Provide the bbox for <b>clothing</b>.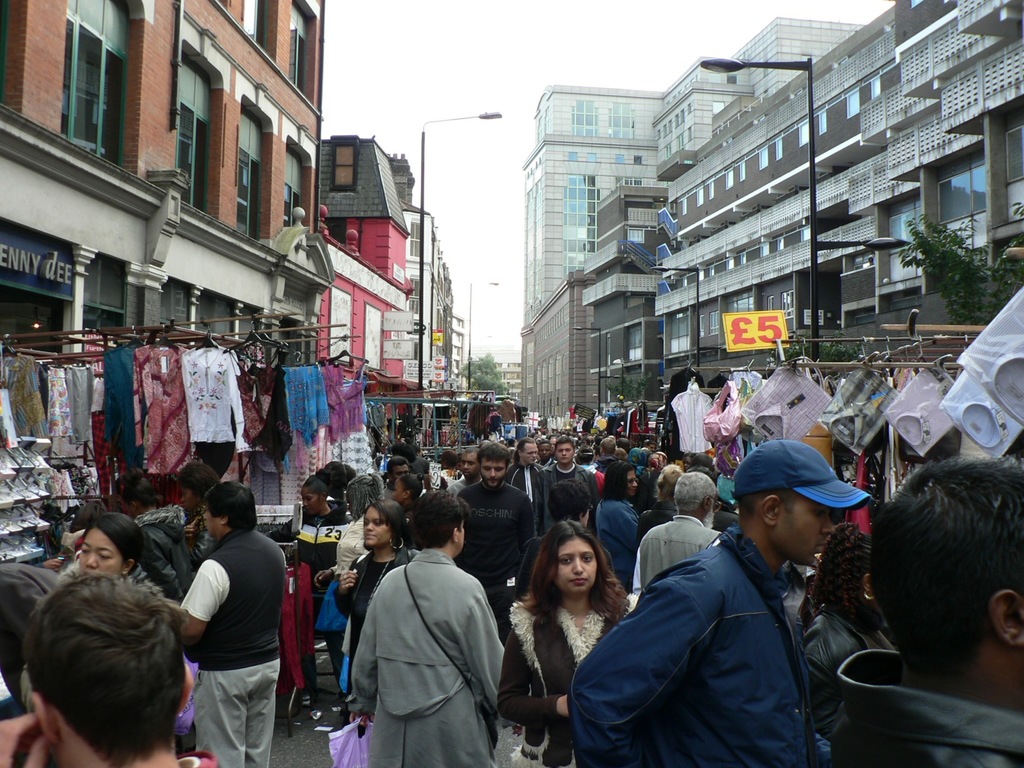
459, 484, 525, 632.
